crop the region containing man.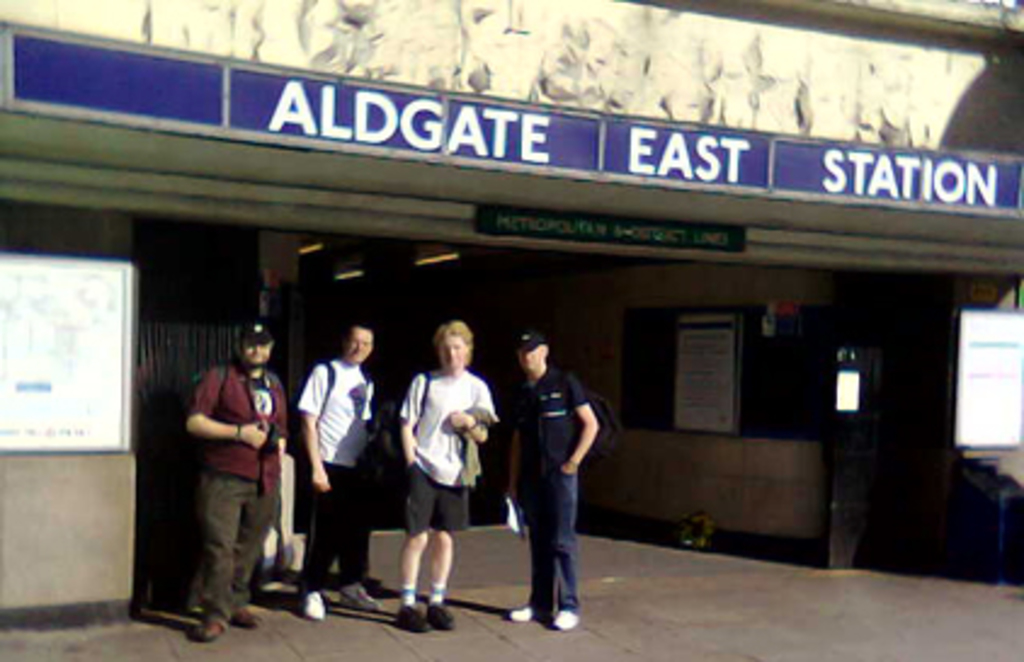
Crop region: region(393, 318, 505, 630).
